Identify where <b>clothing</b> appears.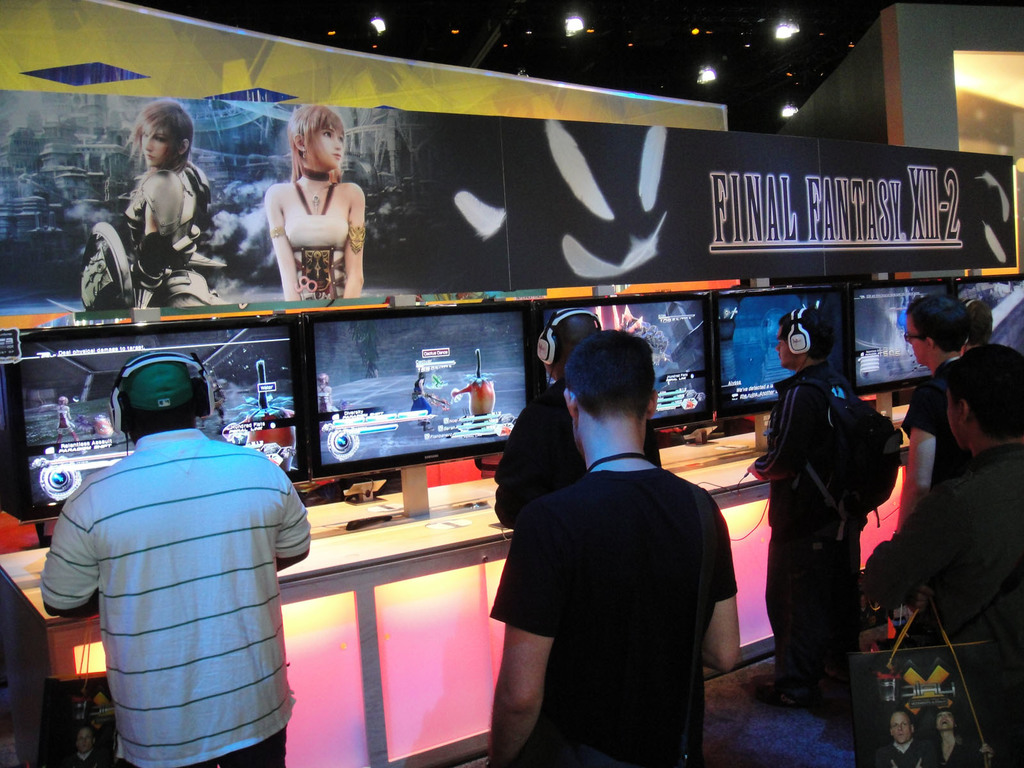
Appears at box(128, 166, 225, 309).
